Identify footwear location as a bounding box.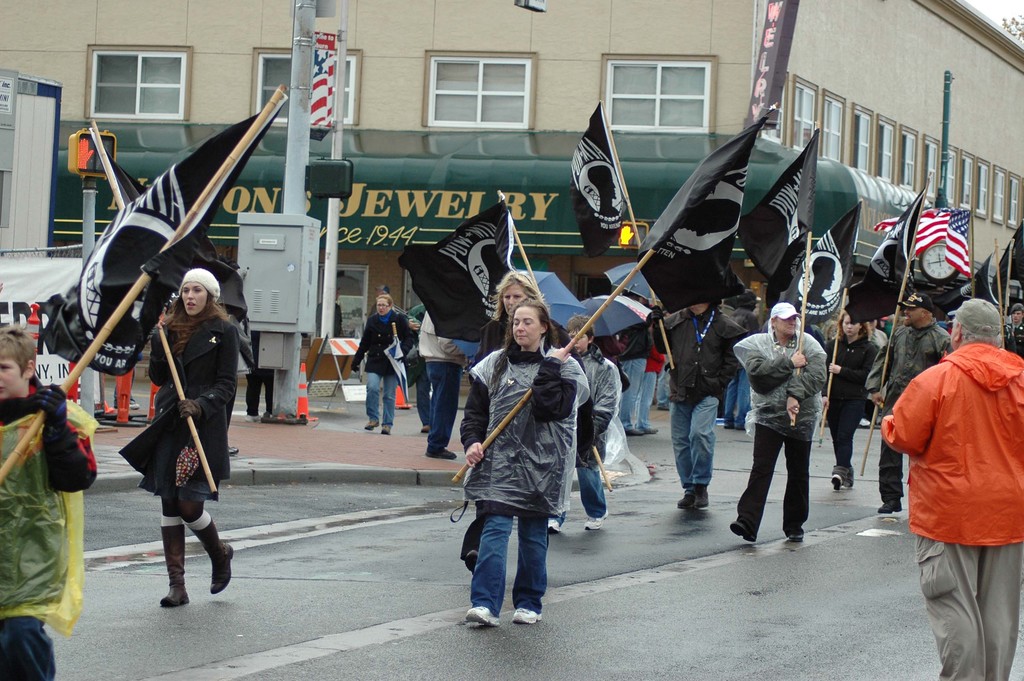
locate(727, 519, 757, 544).
